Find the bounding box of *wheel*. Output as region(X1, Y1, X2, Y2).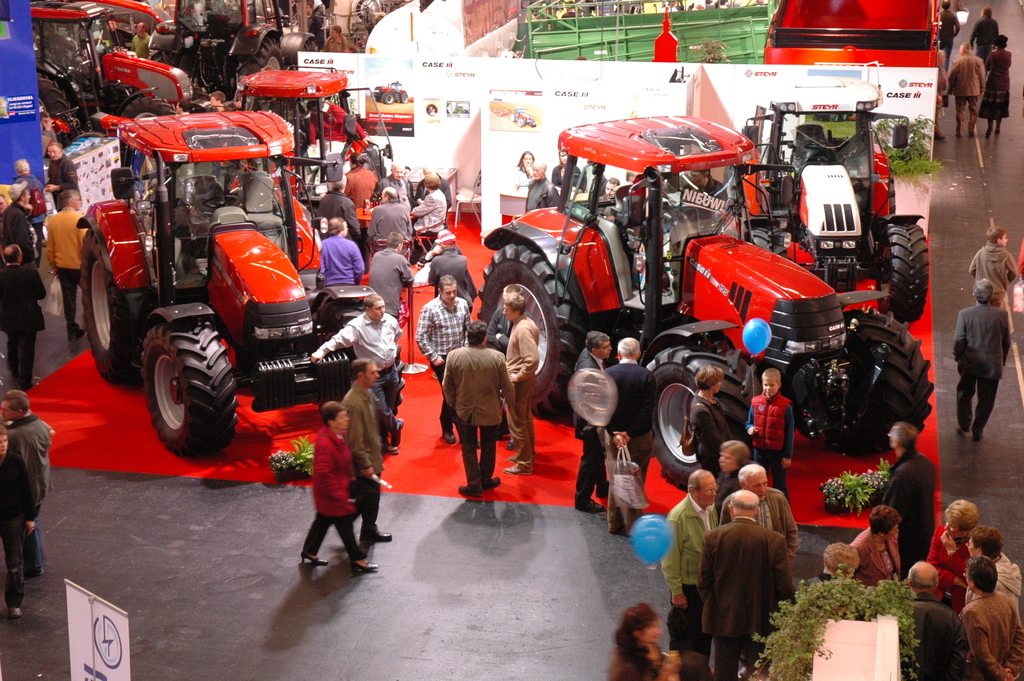
region(822, 308, 932, 456).
